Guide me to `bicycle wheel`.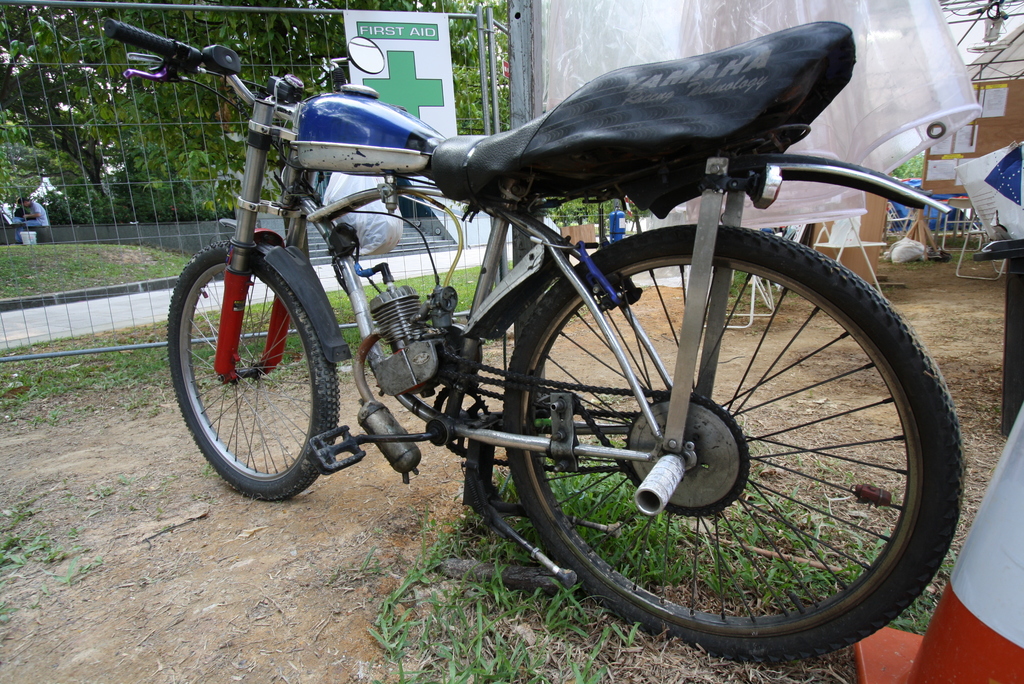
Guidance: {"left": 502, "top": 223, "right": 966, "bottom": 667}.
